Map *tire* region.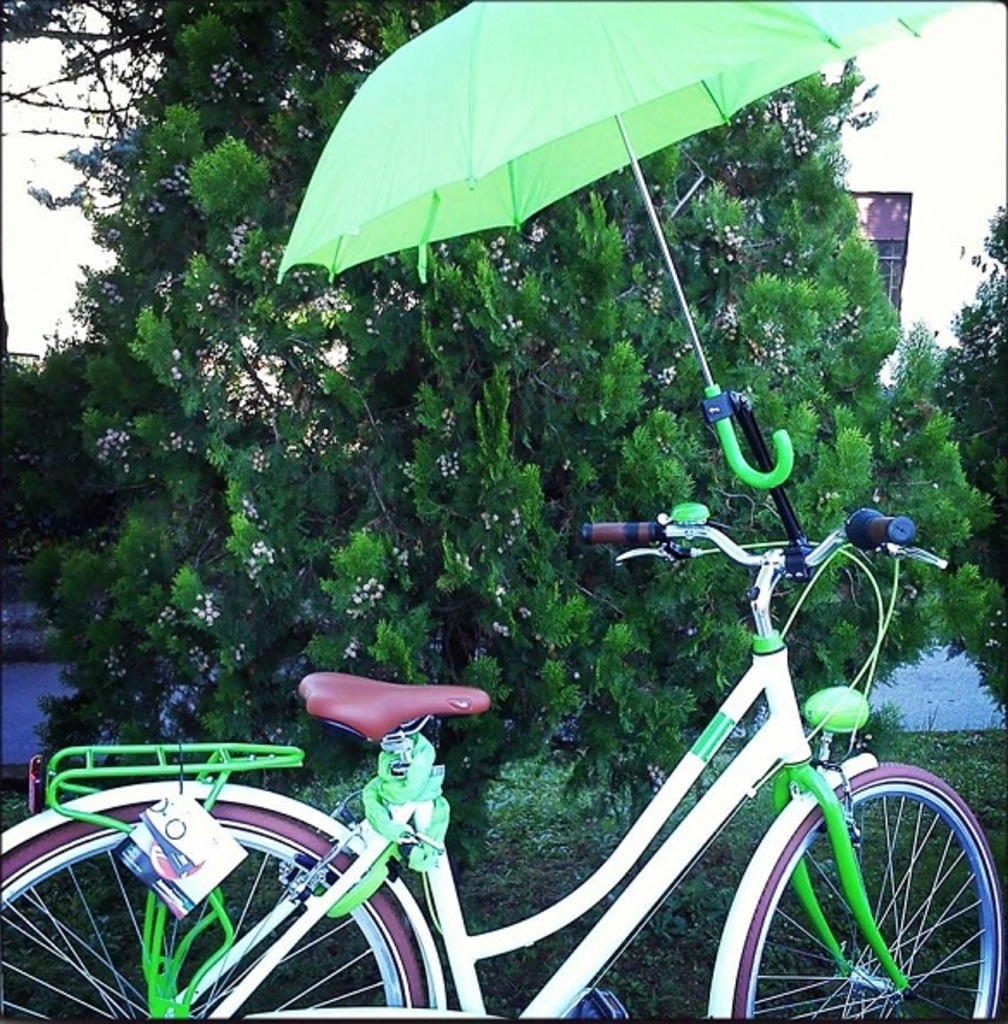
Mapped to select_region(0, 809, 434, 1021).
